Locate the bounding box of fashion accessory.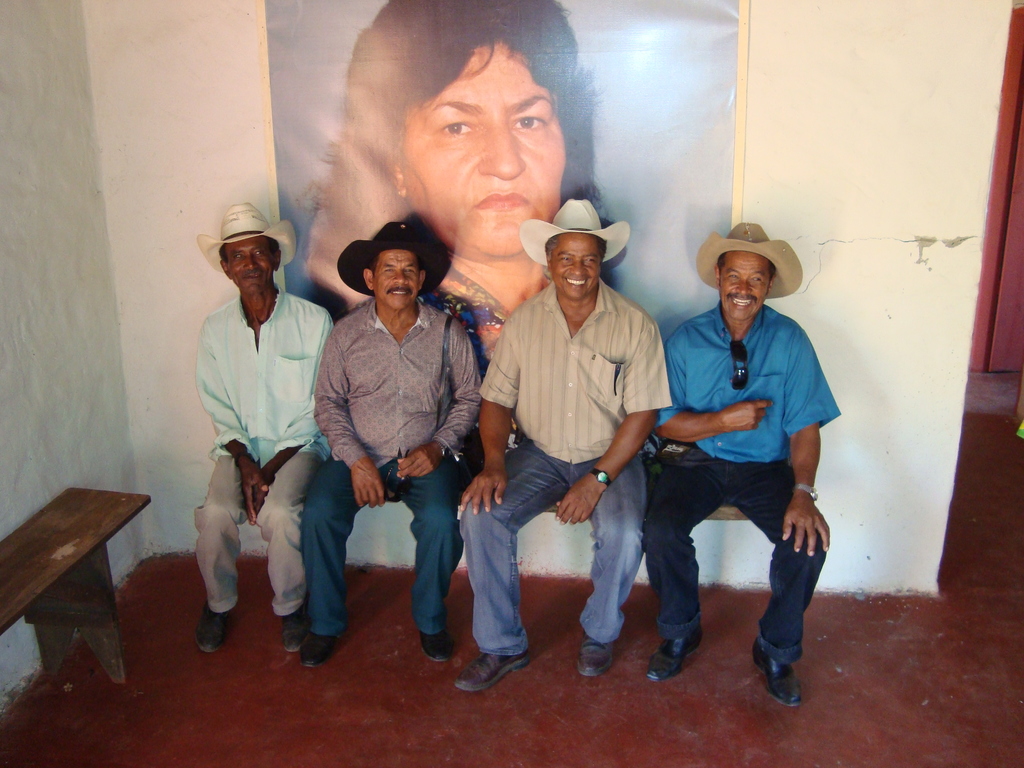
Bounding box: bbox=(645, 628, 702, 684).
